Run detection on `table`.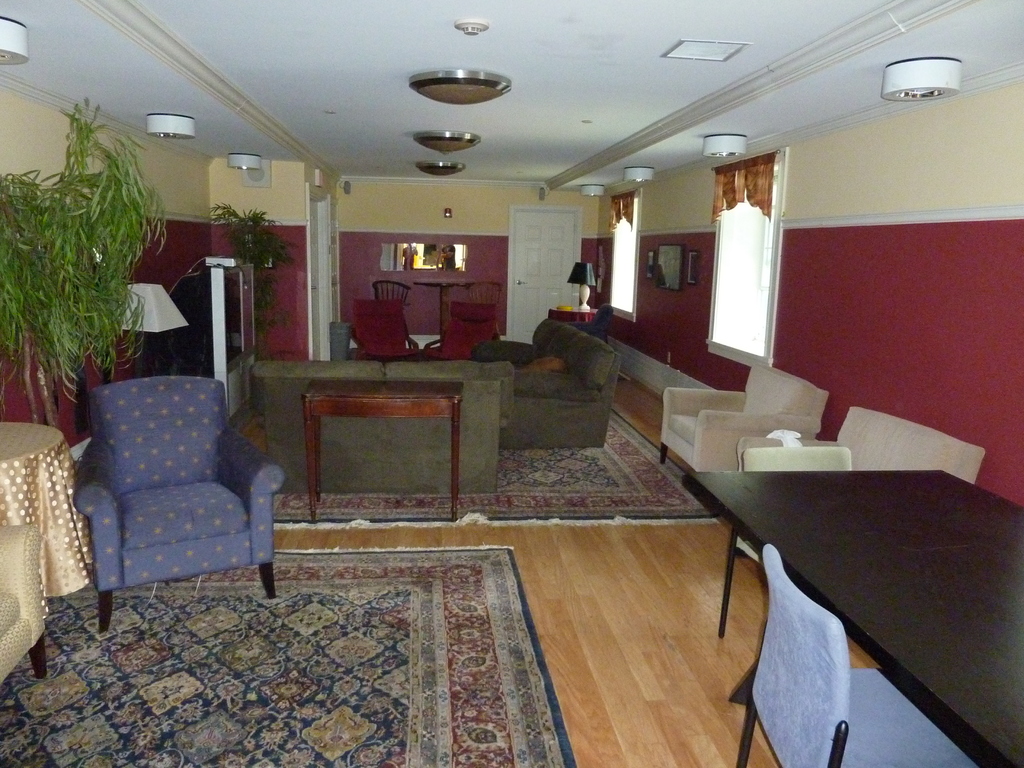
Result: bbox(261, 344, 476, 520).
